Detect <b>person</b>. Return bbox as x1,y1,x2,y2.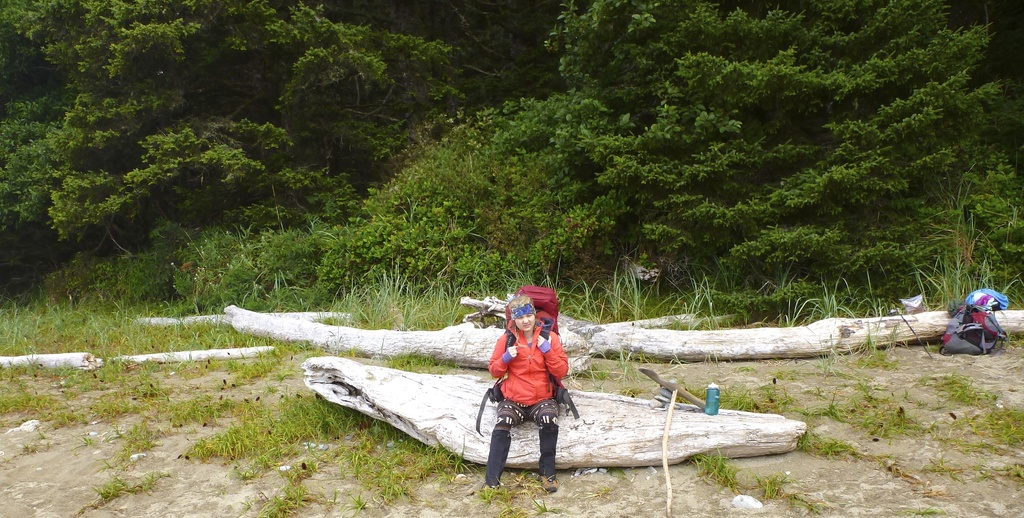
486,292,567,497.
